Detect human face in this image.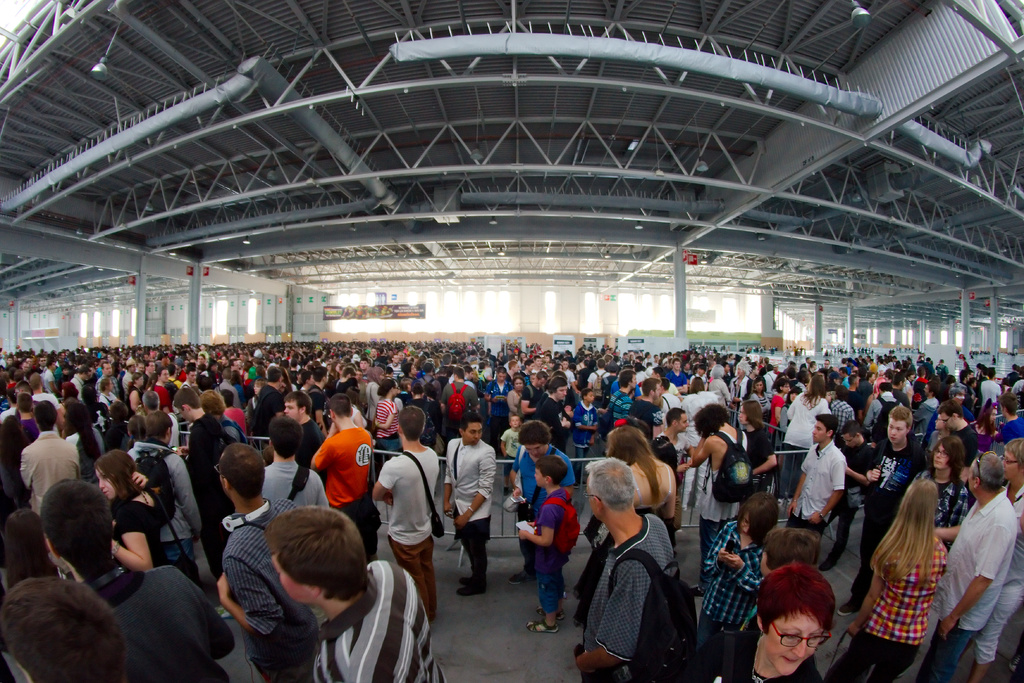
Detection: pyautogui.locateOnScreen(676, 412, 688, 434).
